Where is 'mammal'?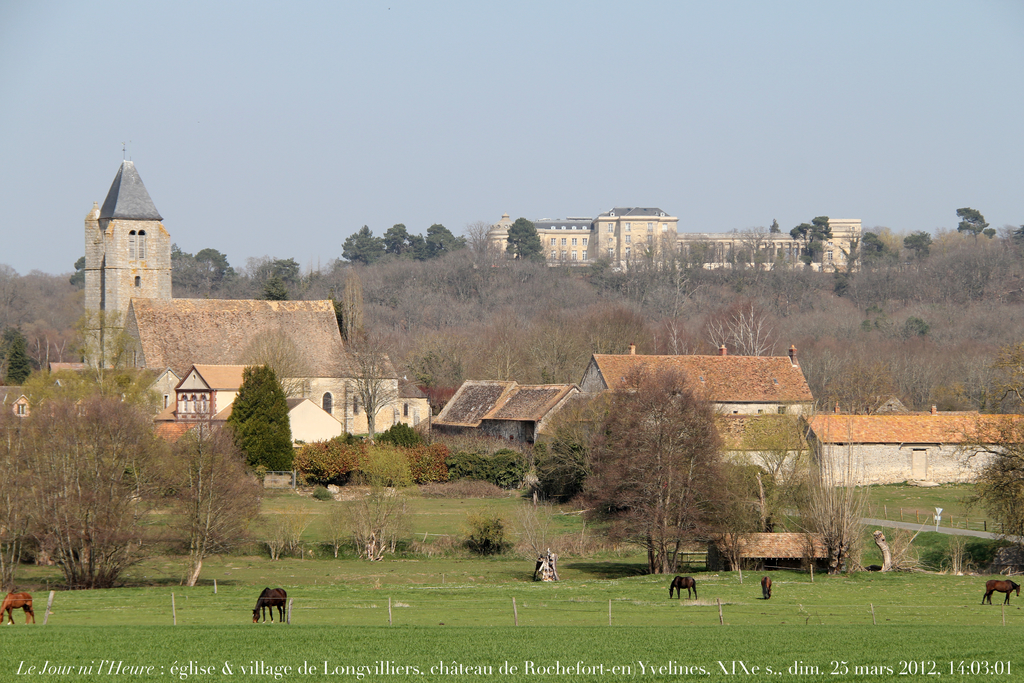
bbox=[252, 583, 287, 621].
